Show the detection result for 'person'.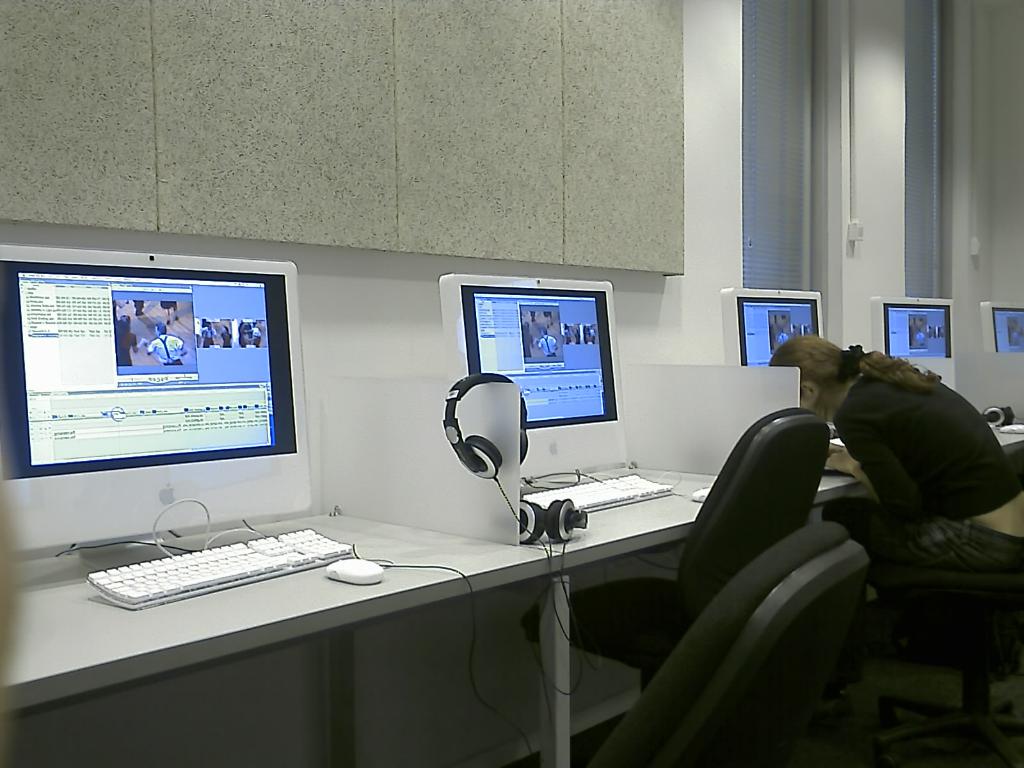
region(113, 319, 138, 363).
